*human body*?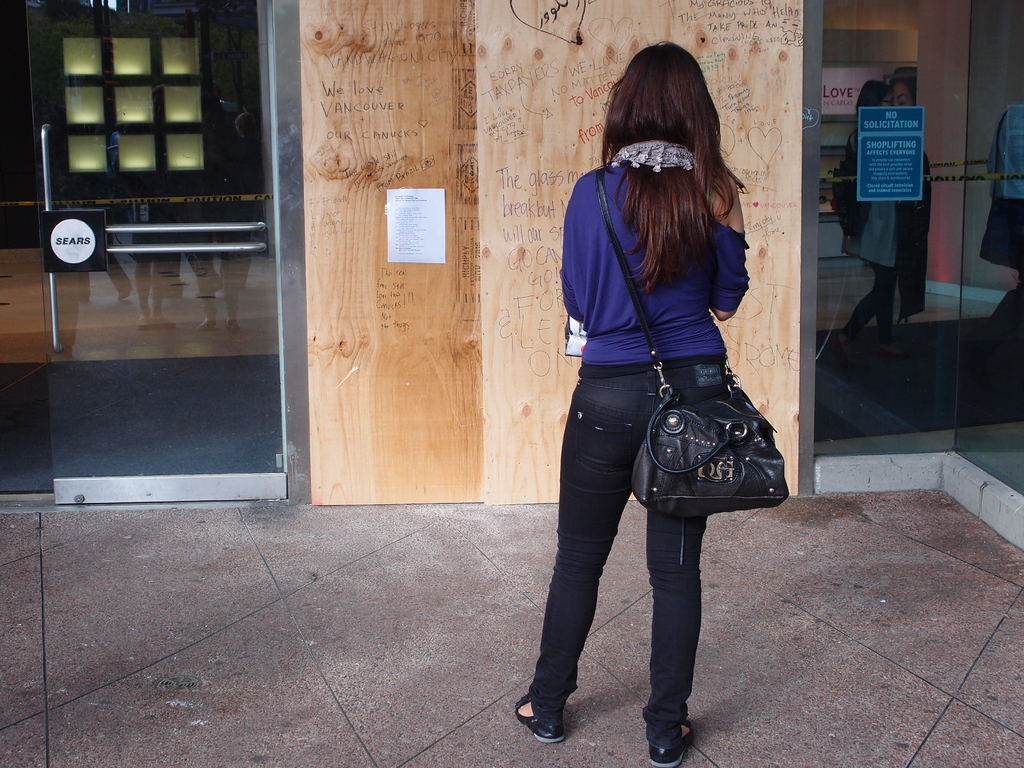
x1=516, y1=33, x2=753, y2=767
